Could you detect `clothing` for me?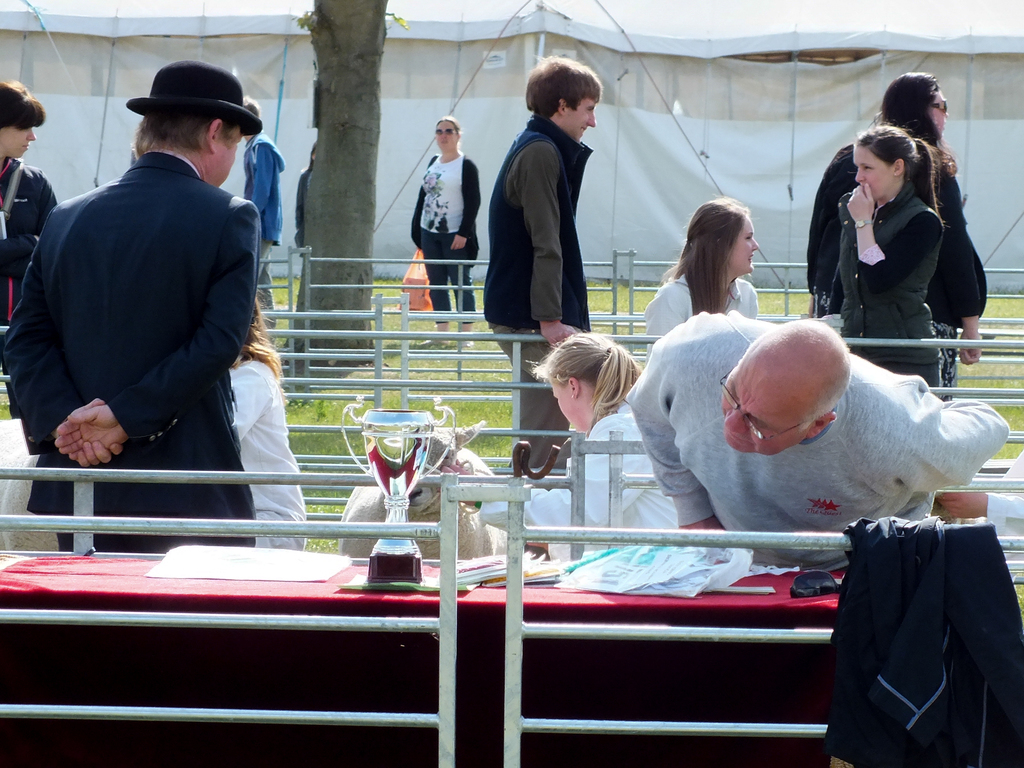
Detection result: x1=839, y1=192, x2=946, y2=389.
